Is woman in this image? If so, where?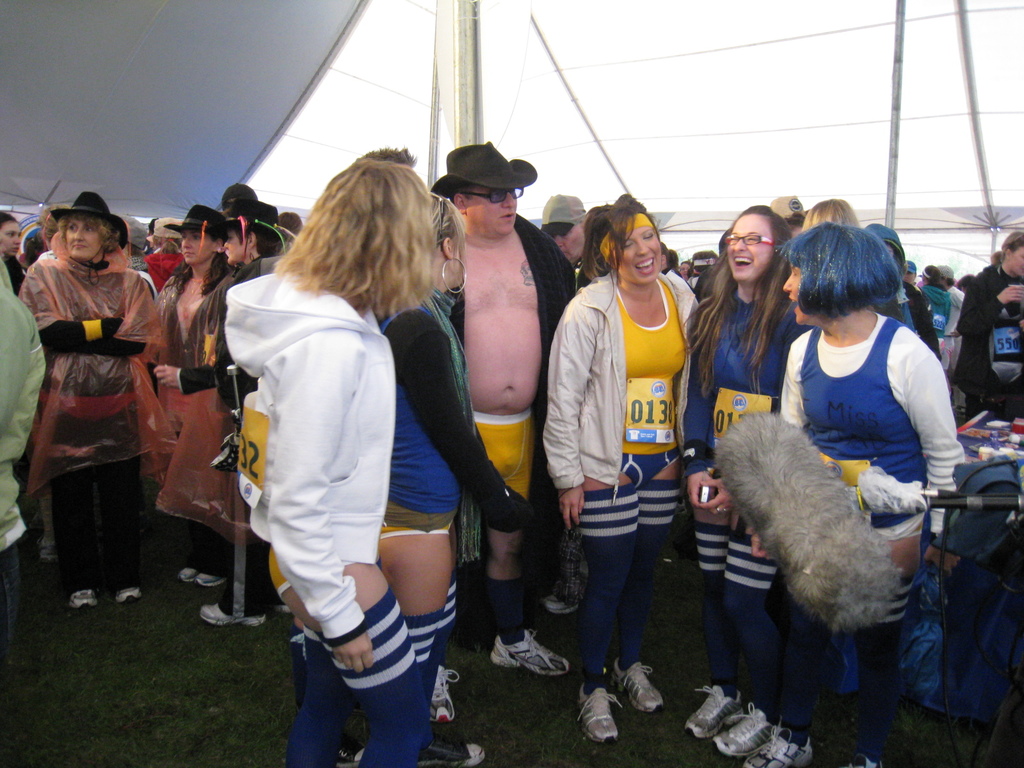
Yes, at (159, 196, 273, 627).
